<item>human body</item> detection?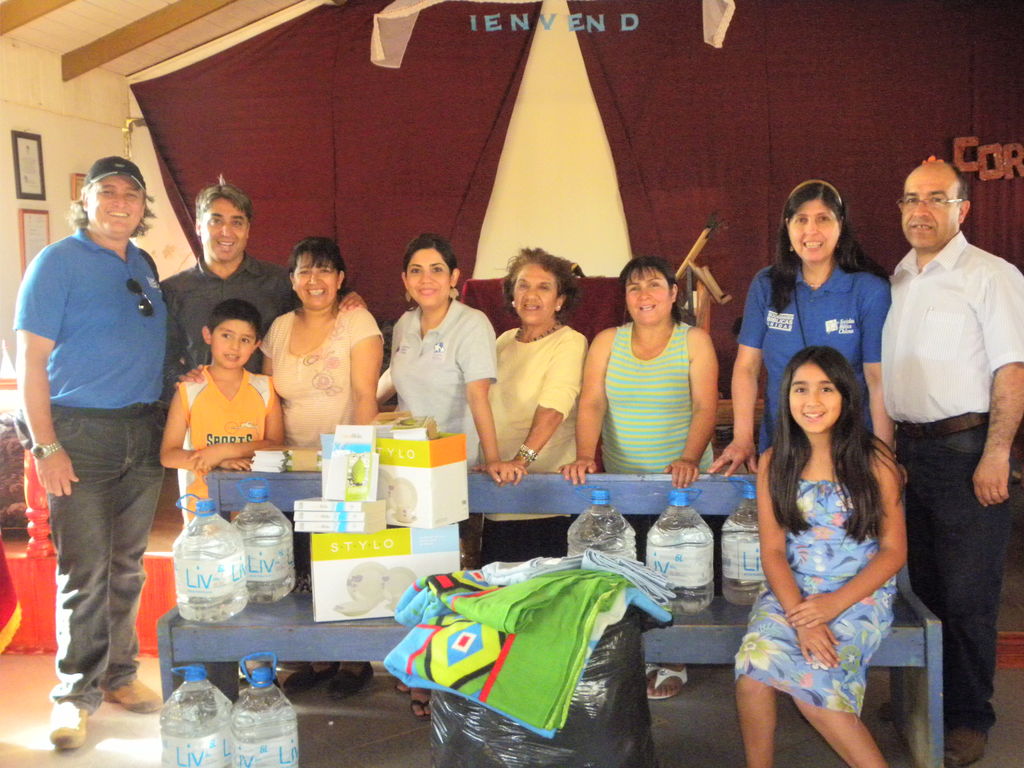
727/426/908/767
